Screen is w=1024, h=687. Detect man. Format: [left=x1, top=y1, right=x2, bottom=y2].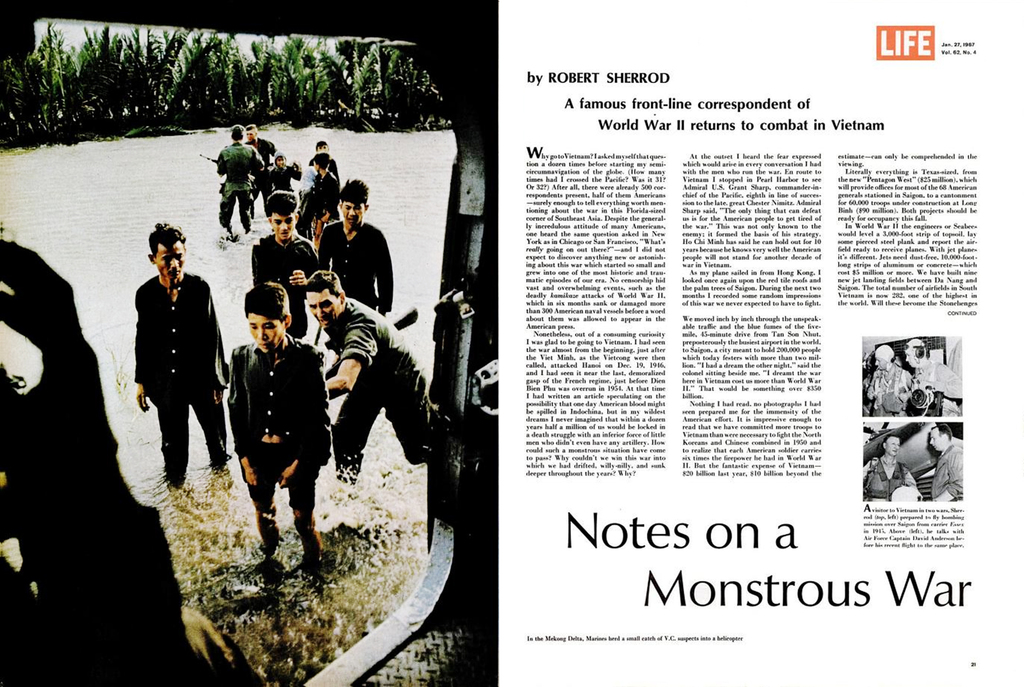
[left=307, top=140, right=340, bottom=181].
